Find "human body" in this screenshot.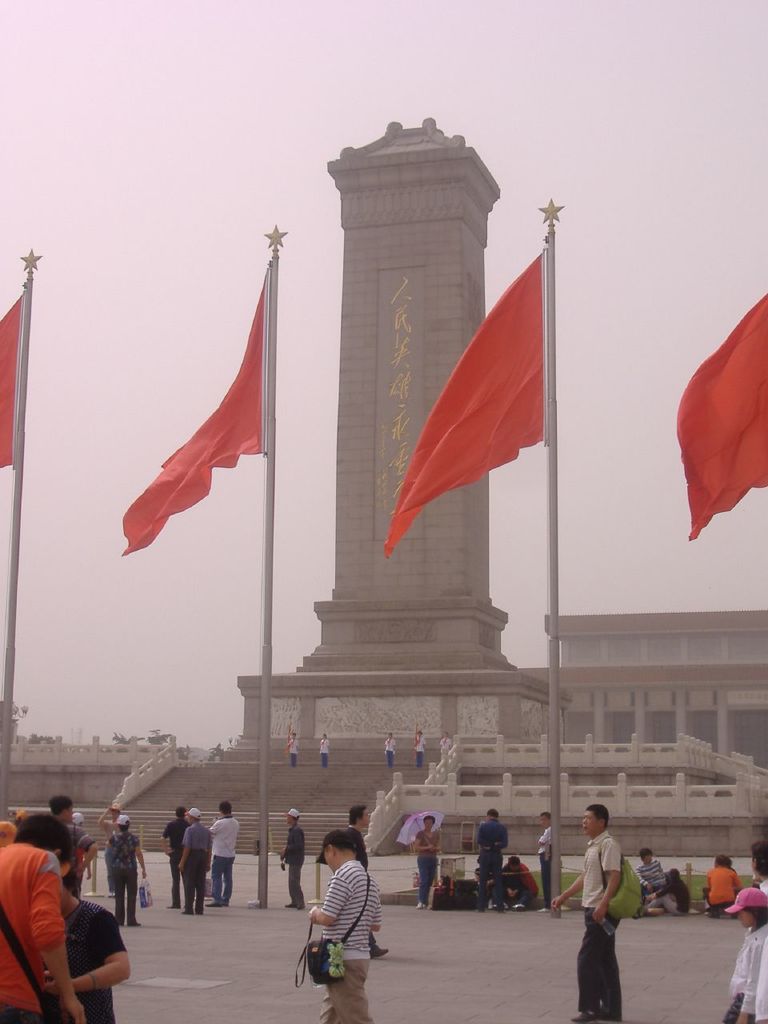
The bounding box for "human body" is detection(474, 819, 509, 909).
